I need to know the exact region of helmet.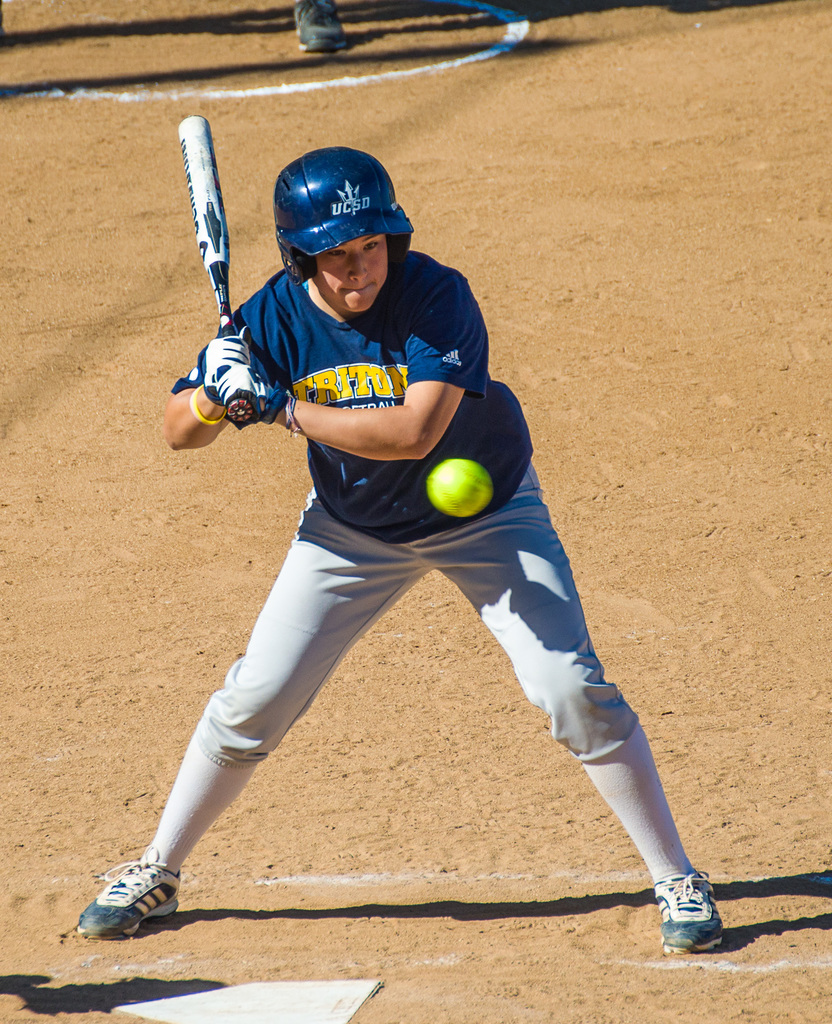
Region: (x1=268, y1=140, x2=415, y2=293).
